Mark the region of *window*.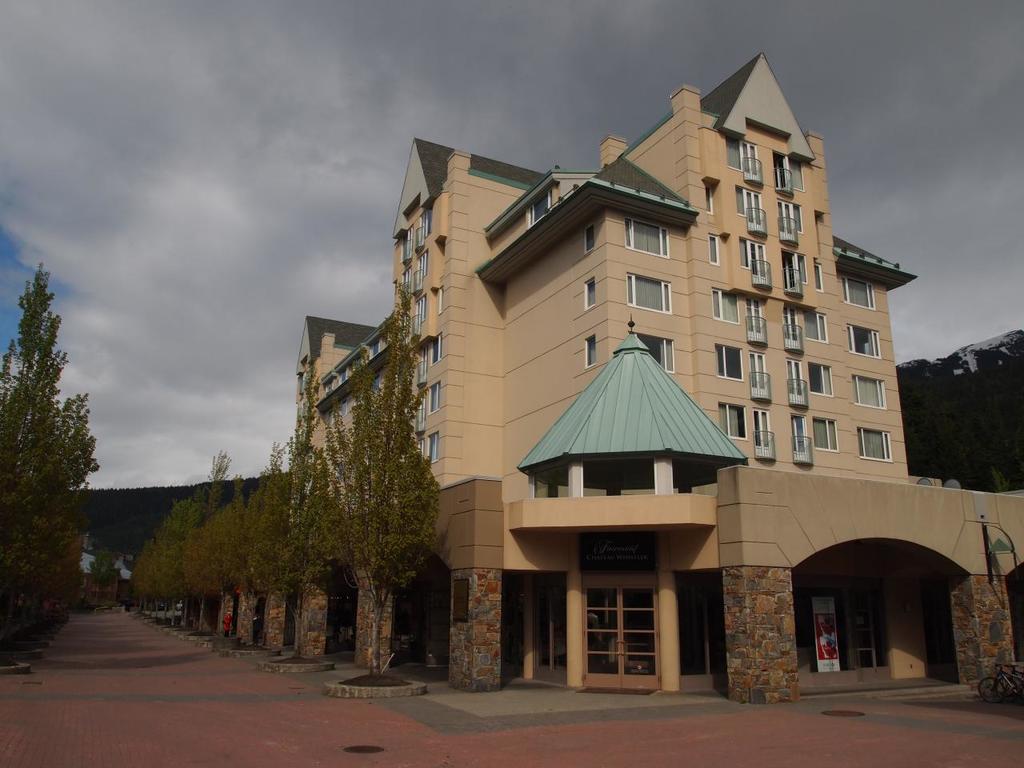
Region: <box>581,275,595,310</box>.
